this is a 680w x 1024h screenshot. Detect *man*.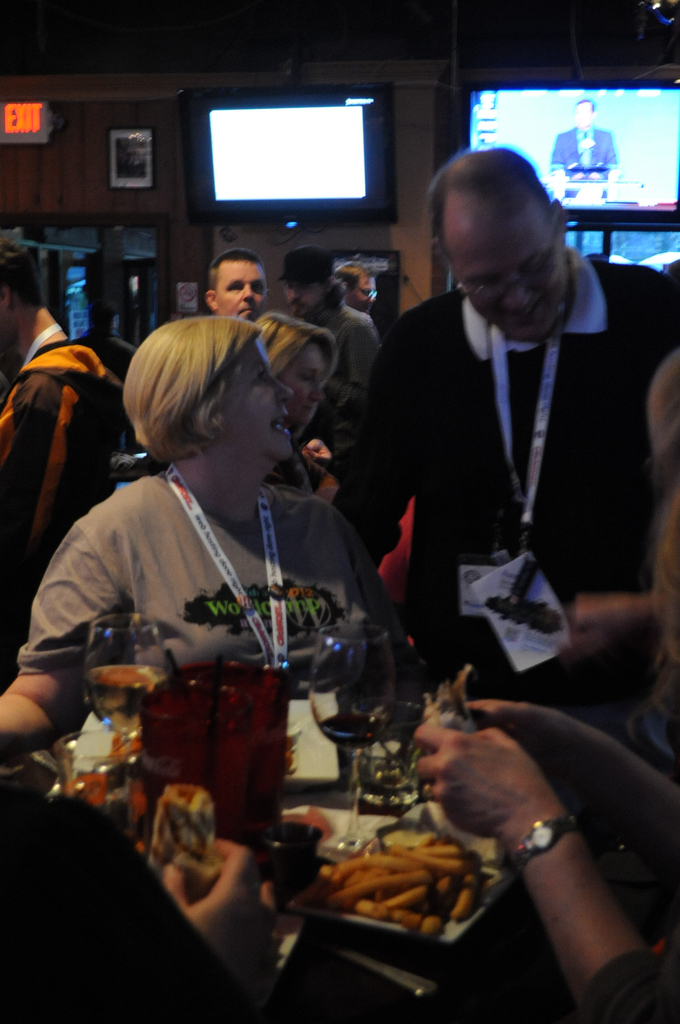
(x1=273, y1=244, x2=379, y2=429).
